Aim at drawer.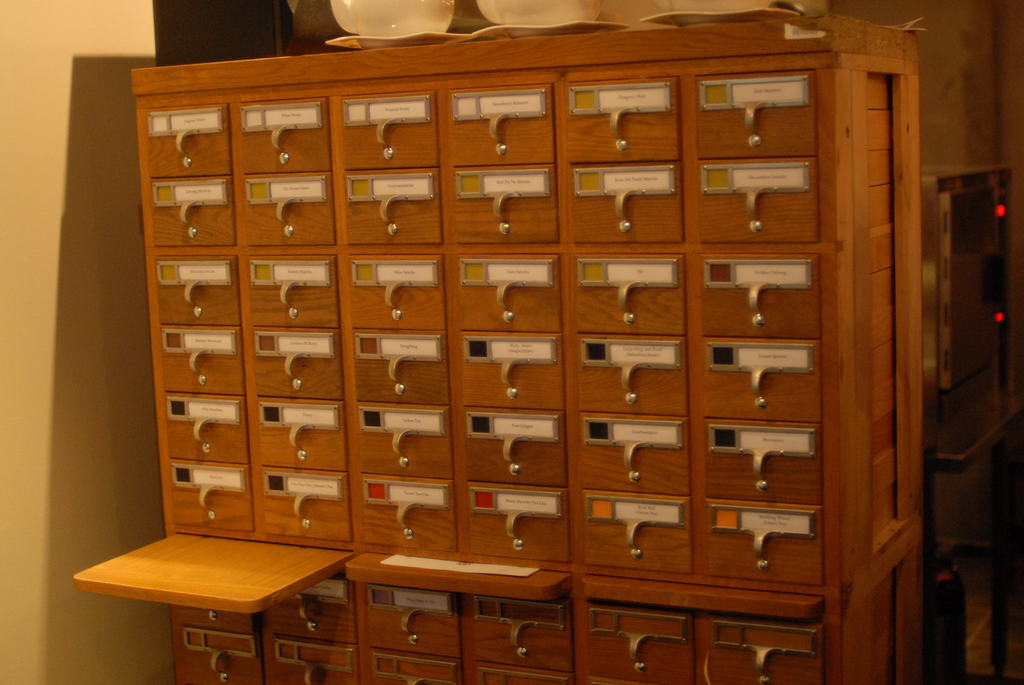
Aimed at detection(454, 255, 566, 335).
